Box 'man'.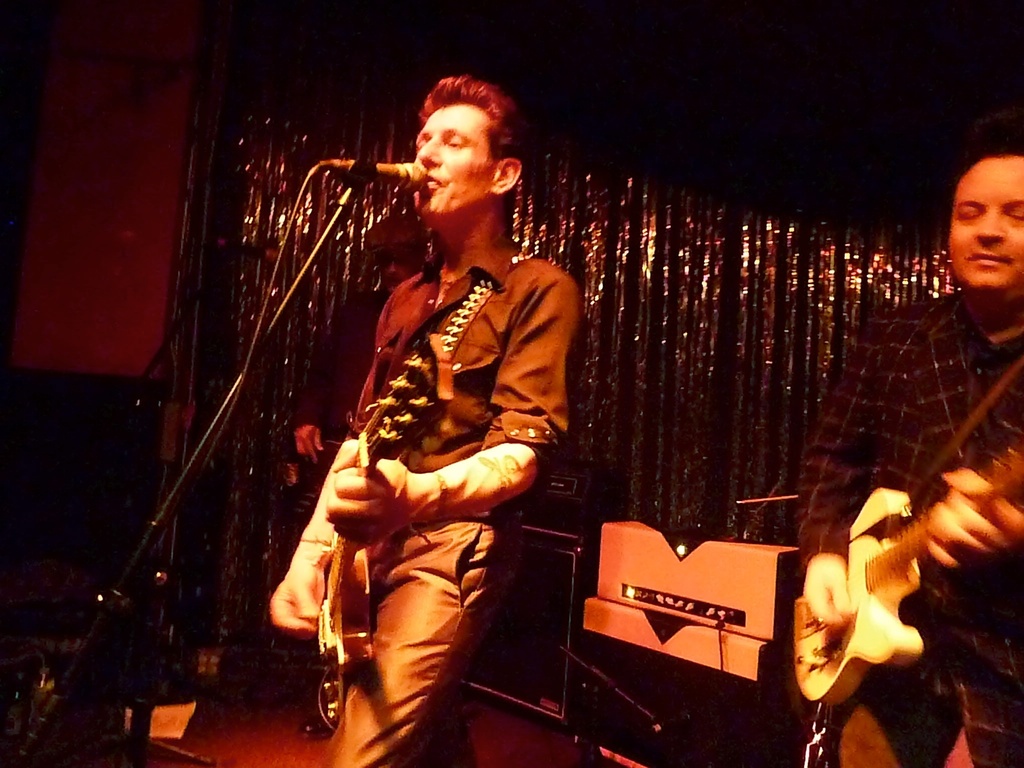
<box>258,74,616,714</box>.
